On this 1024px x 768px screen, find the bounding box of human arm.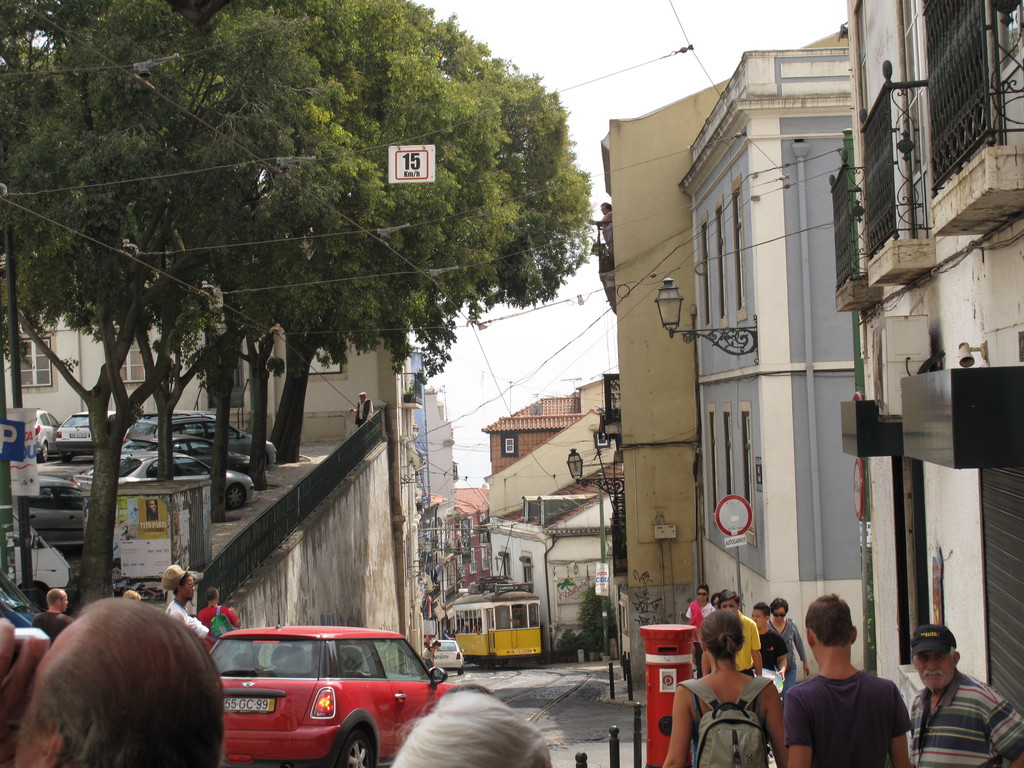
Bounding box: bbox(663, 685, 694, 765).
